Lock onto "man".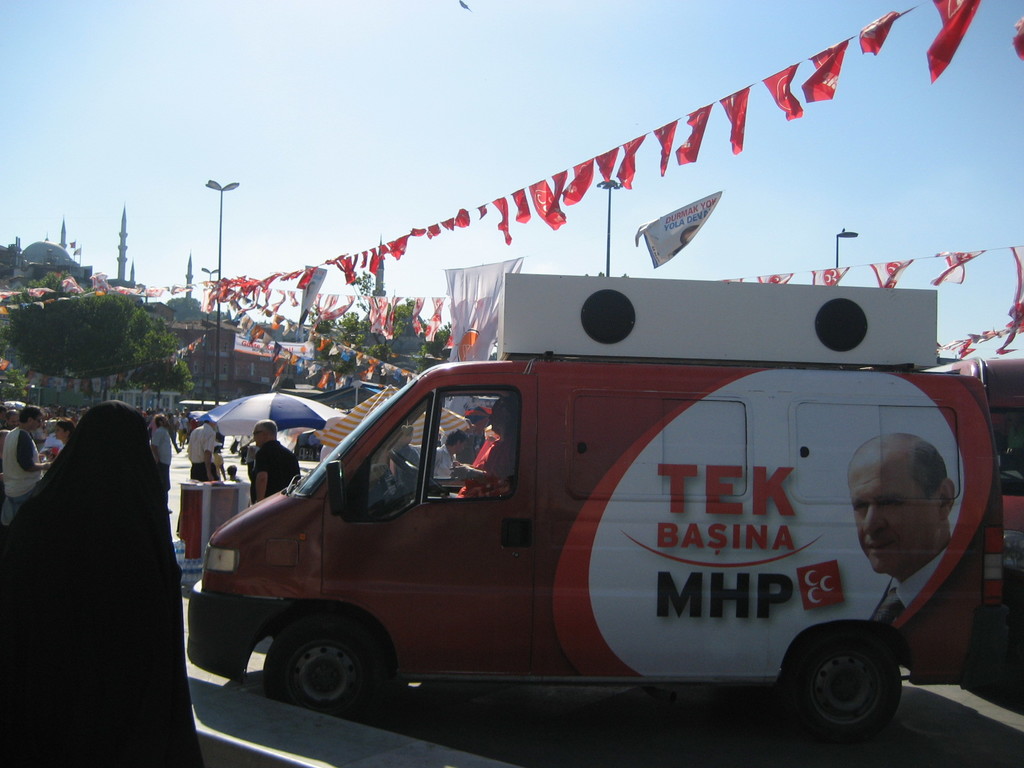
Locked: Rect(432, 431, 467, 484).
